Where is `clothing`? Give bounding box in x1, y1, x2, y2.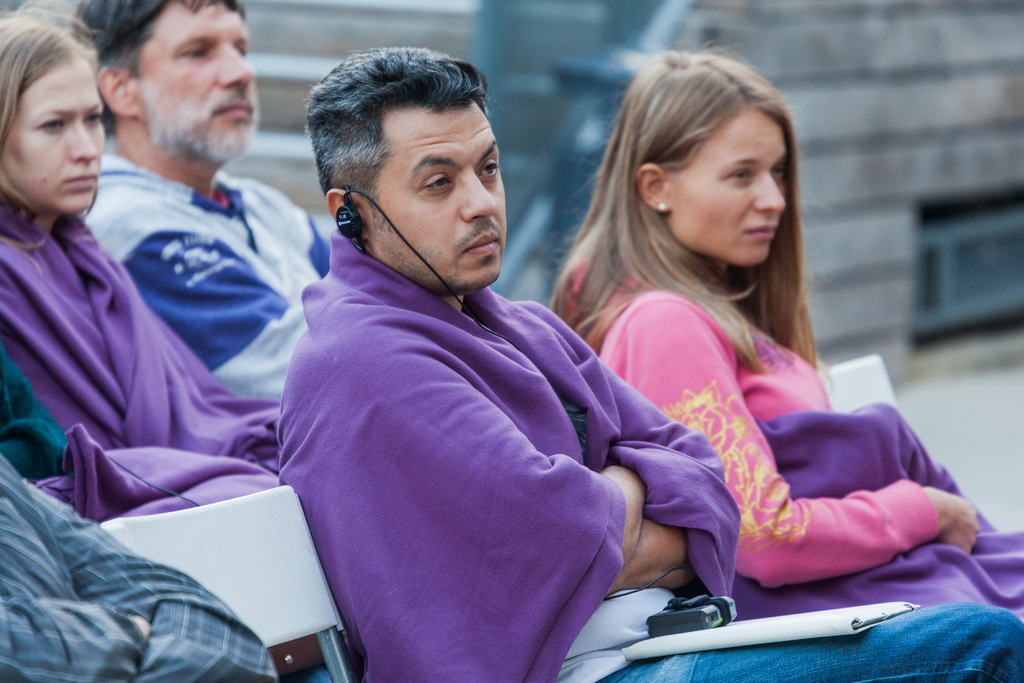
0, 214, 274, 511.
